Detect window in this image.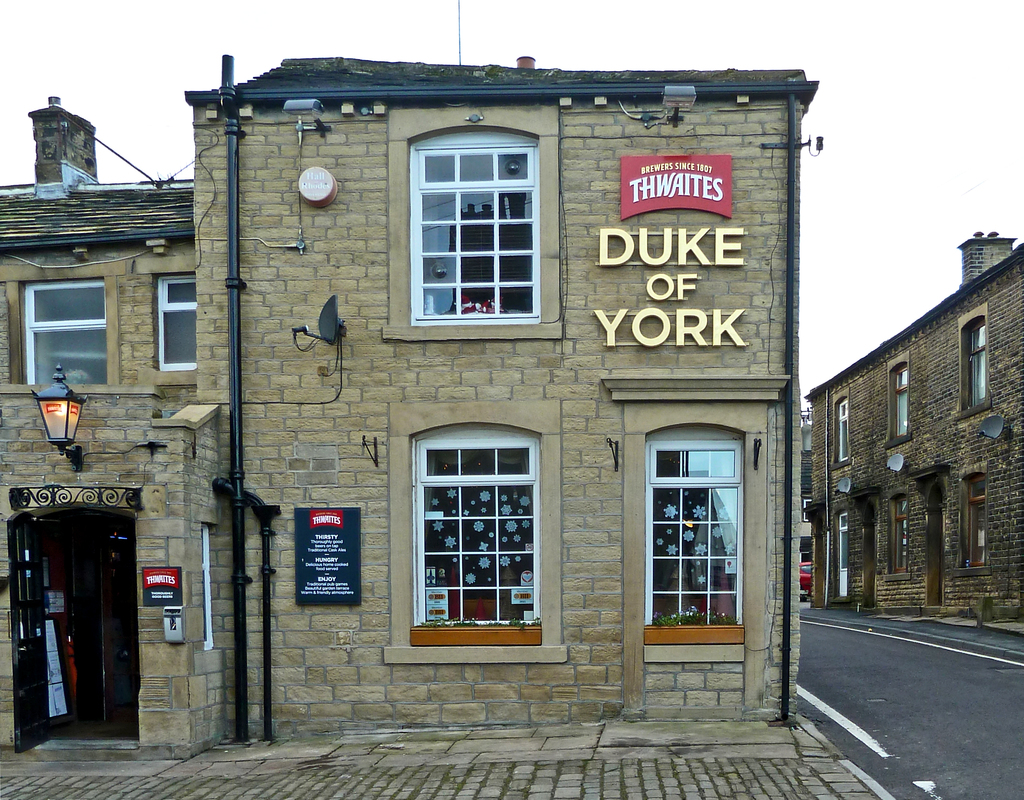
Detection: (left=831, top=400, right=858, bottom=471).
